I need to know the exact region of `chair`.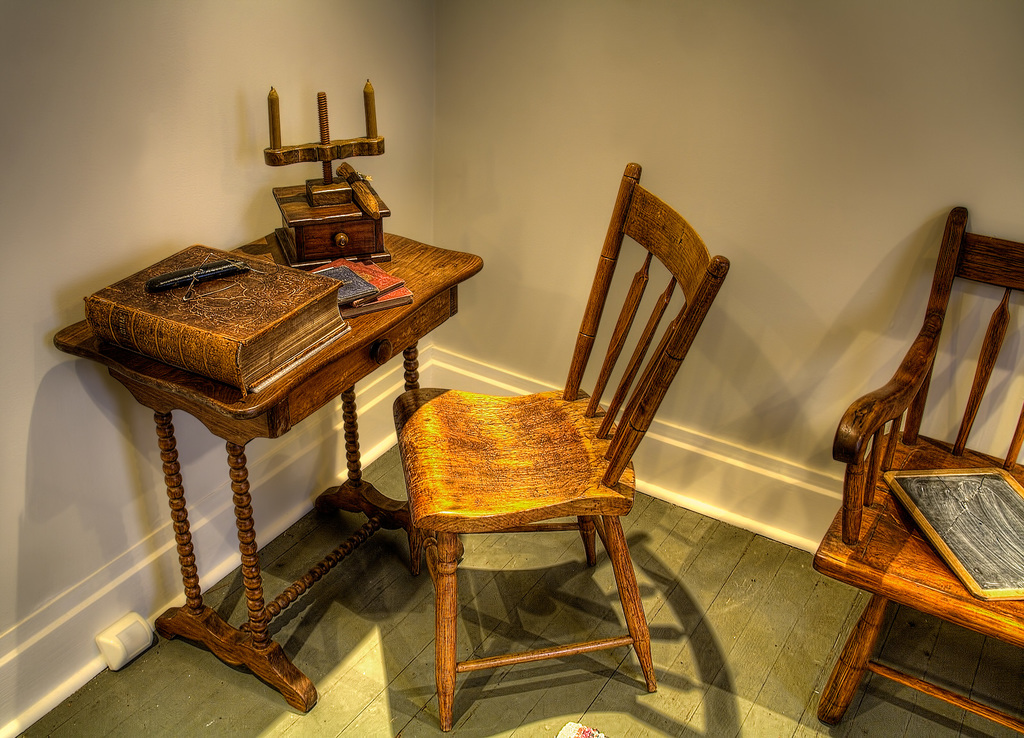
Region: <region>806, 209, 1023, 734</region>.
